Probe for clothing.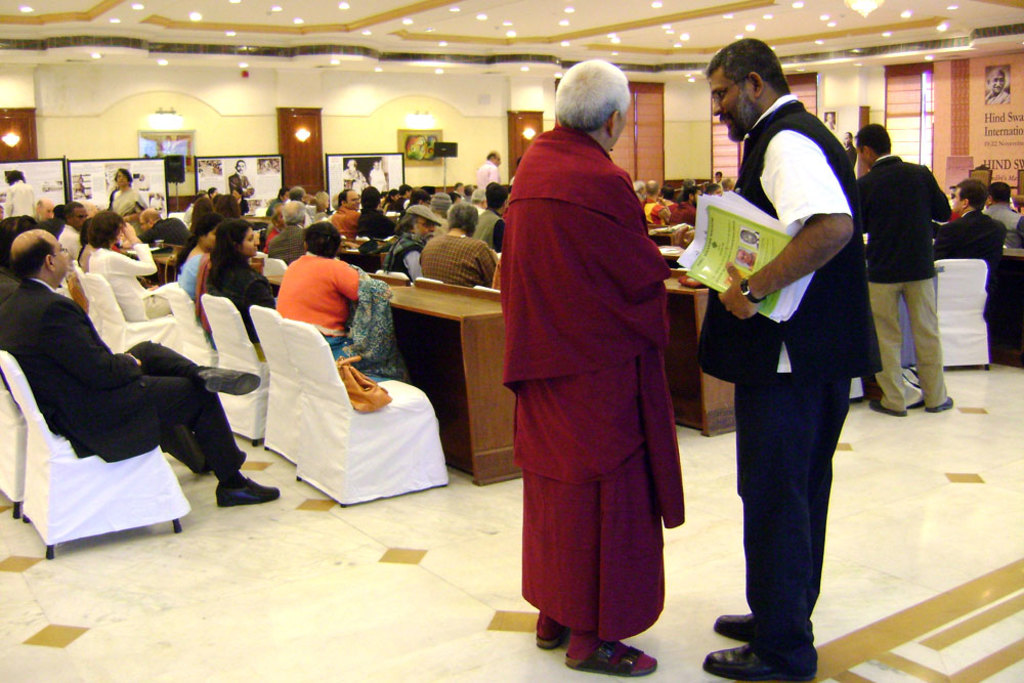
Probe result: 842 157 951 401.
